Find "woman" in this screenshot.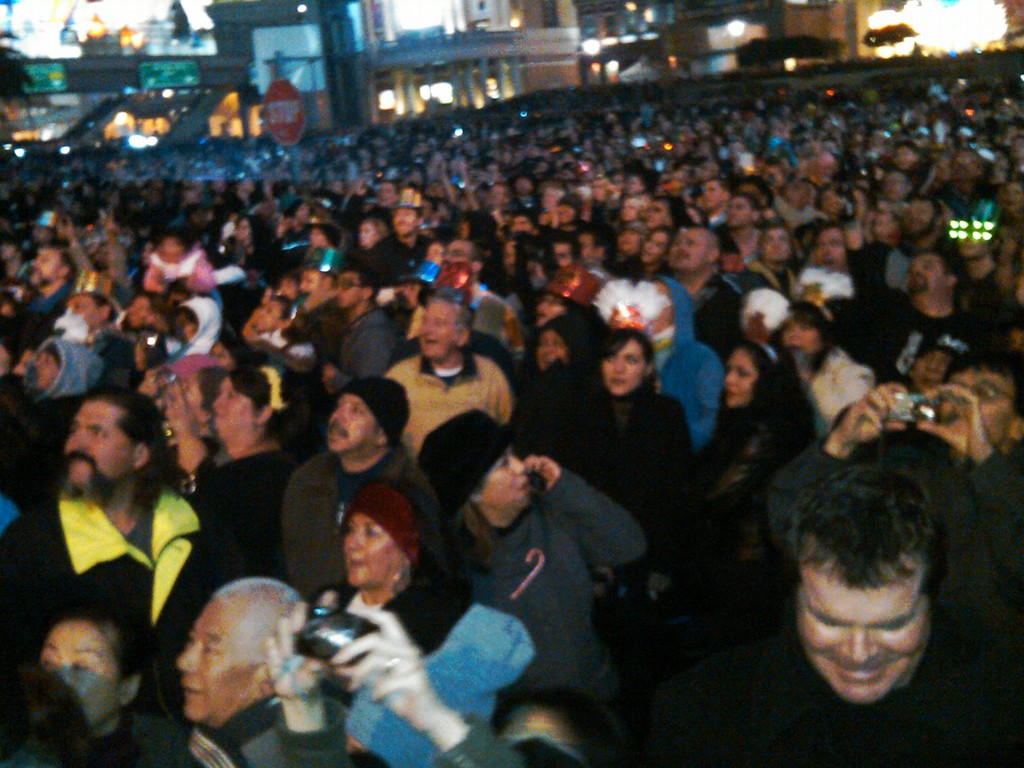
The bounding box for "woman" is bbox=[38, 598, 200, 767].
